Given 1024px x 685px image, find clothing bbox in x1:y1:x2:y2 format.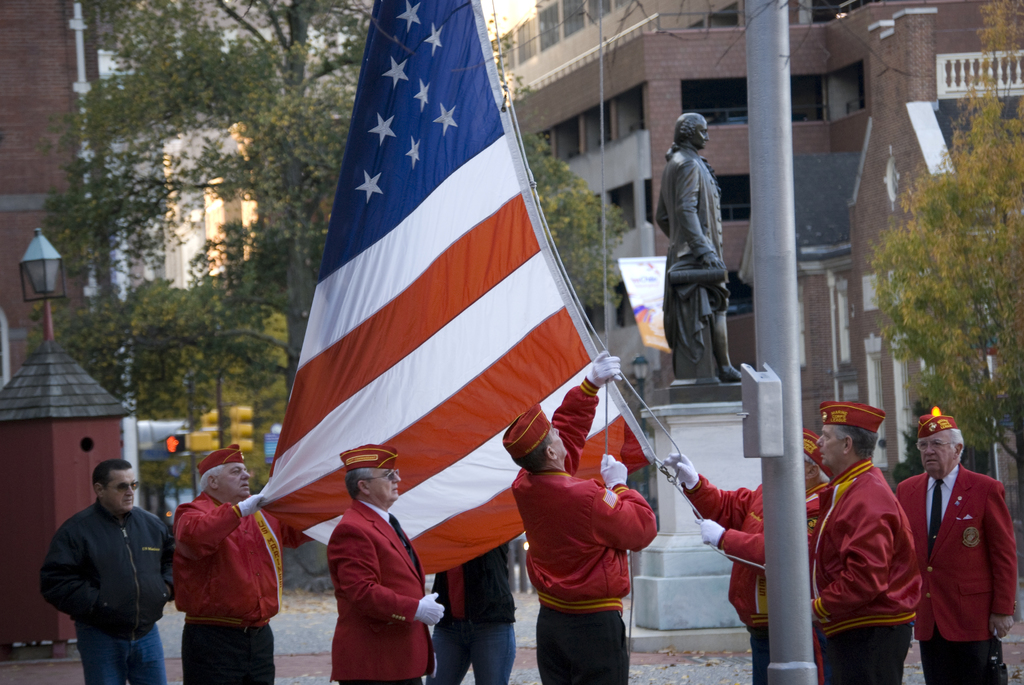
153:482:266:659.
